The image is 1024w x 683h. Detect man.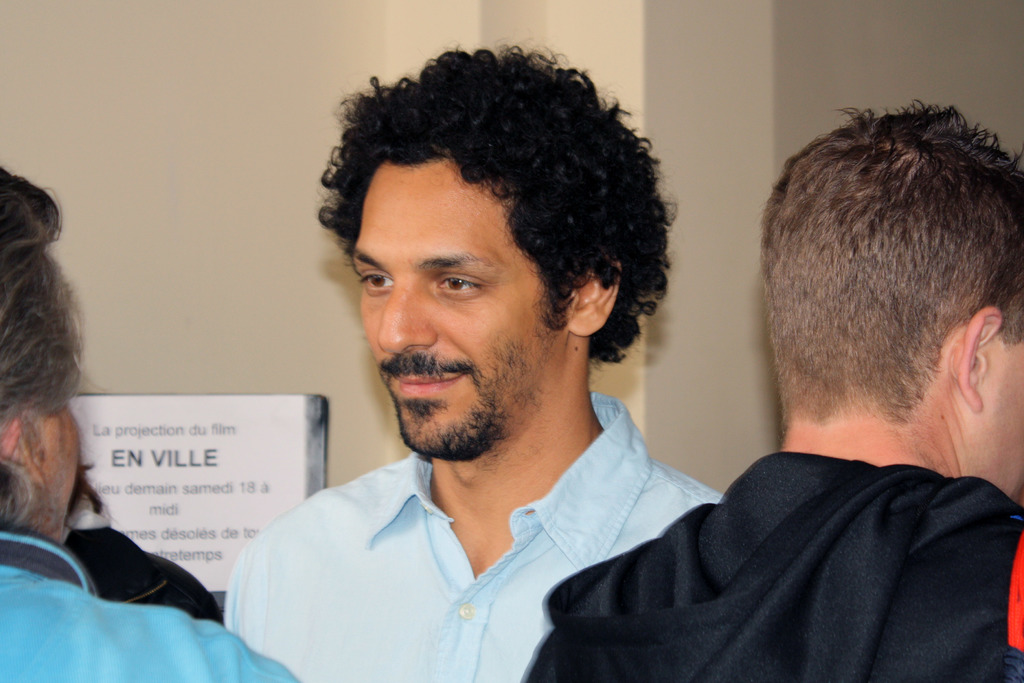
Detection: select_region(682, 103, 1023, 649).
